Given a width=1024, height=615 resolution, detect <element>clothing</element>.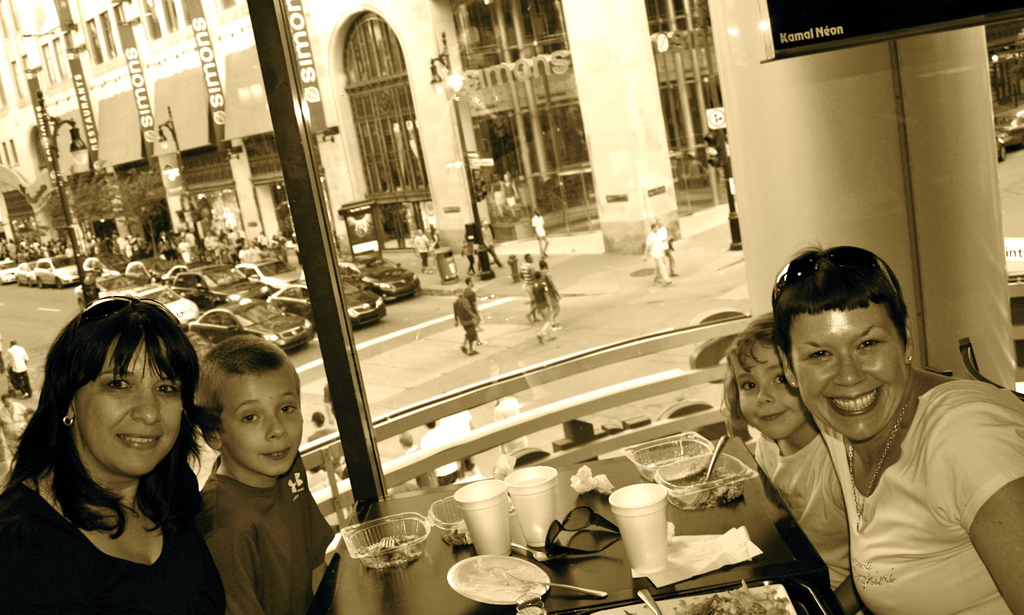
463 286 483 322.
